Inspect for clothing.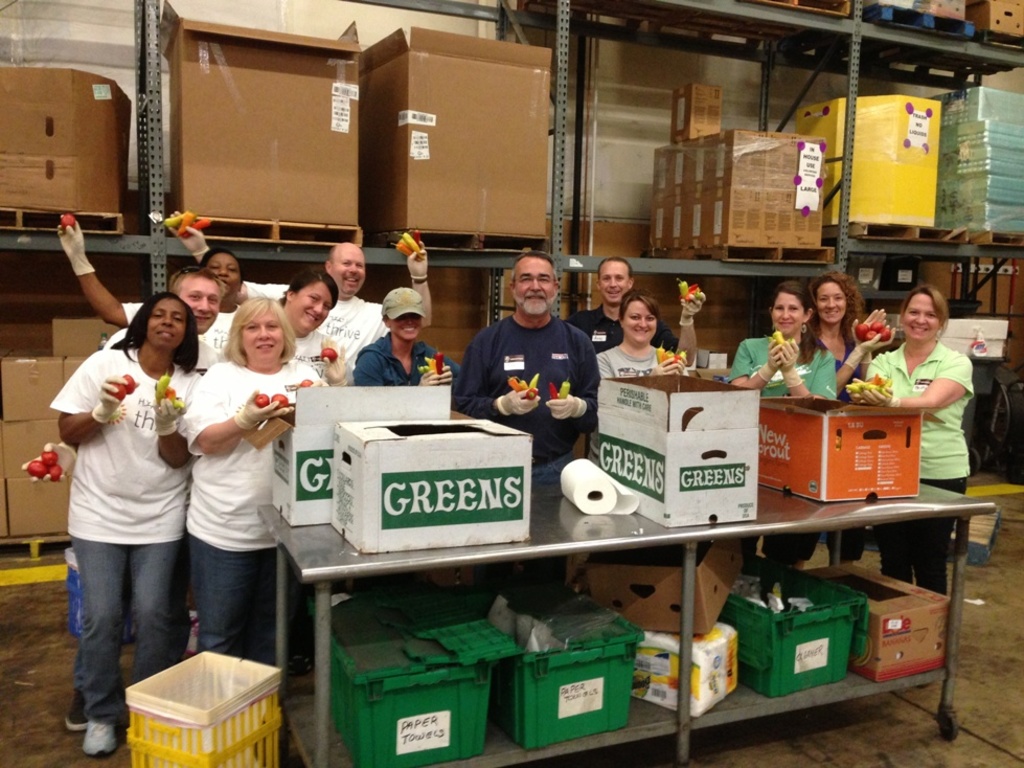
Inspection: x1=458 y1=309 x2=599 y2=474.
